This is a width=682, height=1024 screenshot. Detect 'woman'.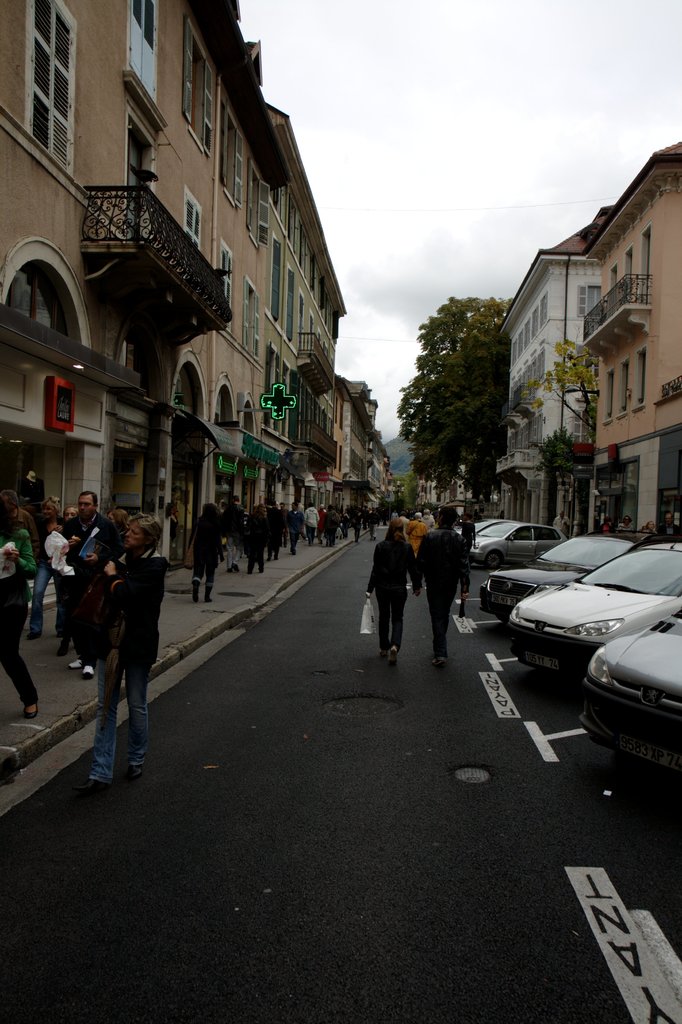
<region>642, 519, 657, 535</region>.
